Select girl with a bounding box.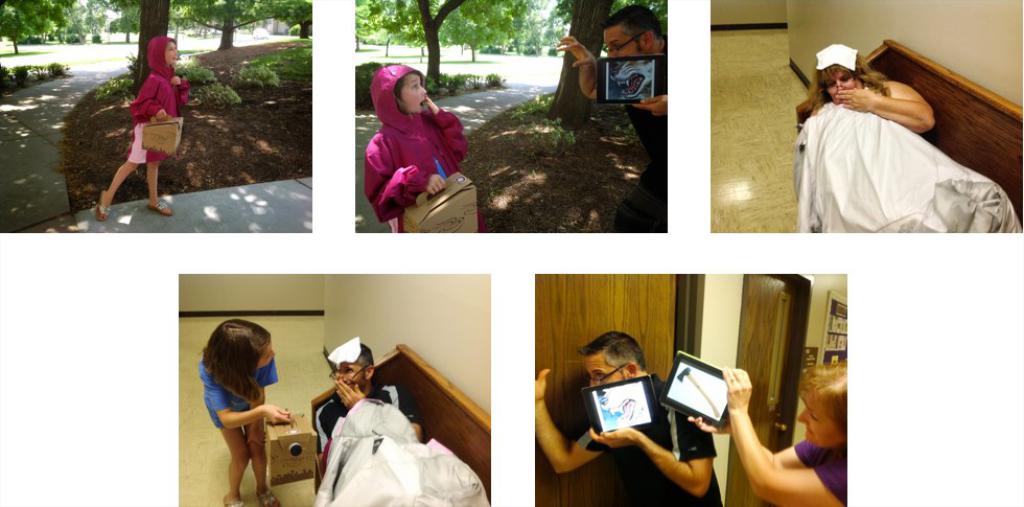
bbox=[370, 63, 467, 228].
